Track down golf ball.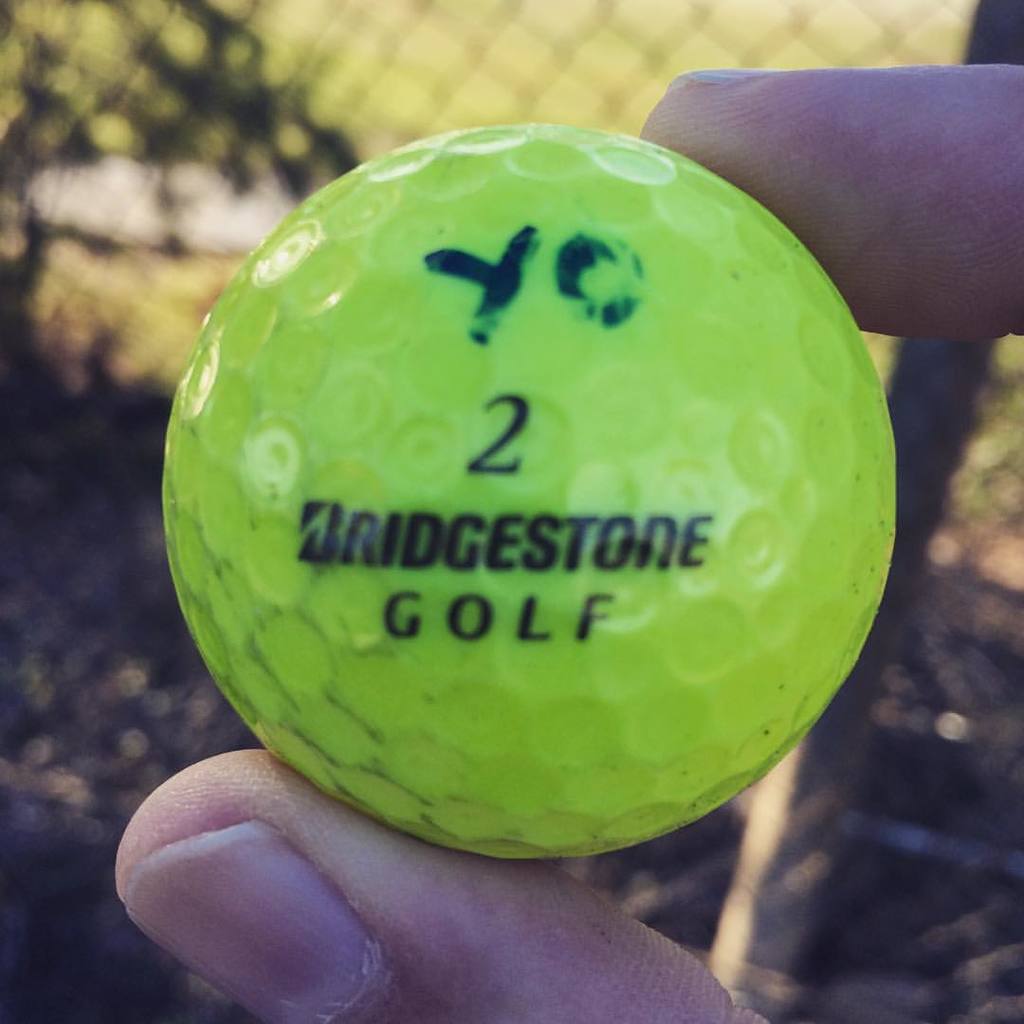
Tracked to (142,93,916,877).
